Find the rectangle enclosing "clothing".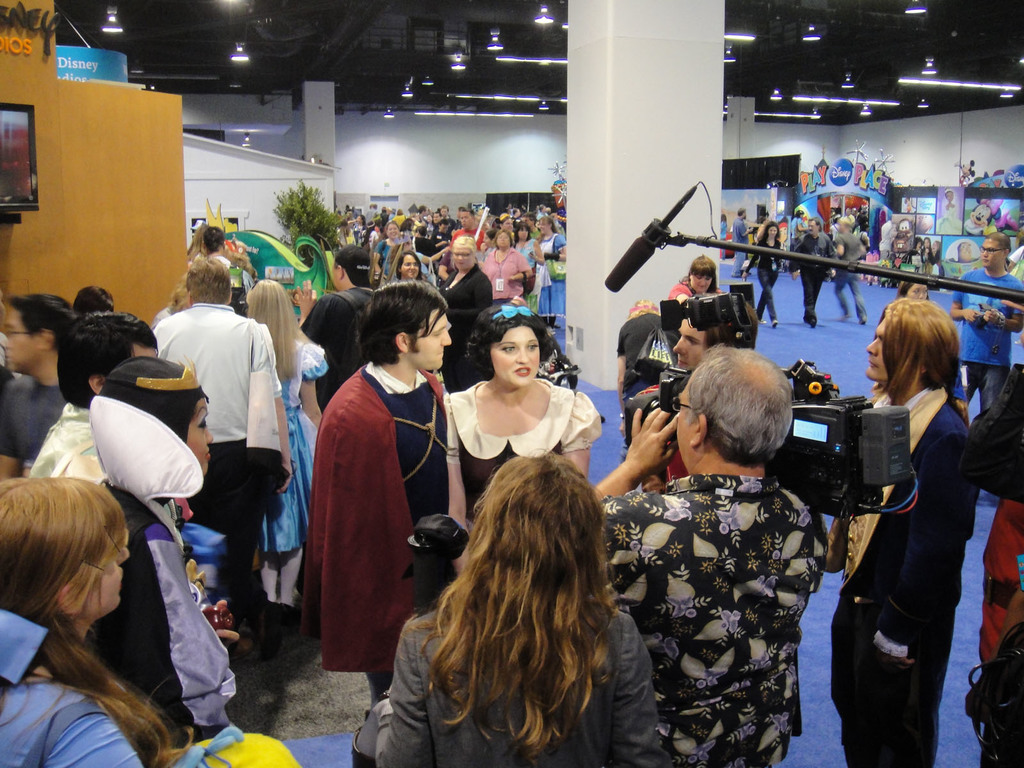
pyautogui.locateOnScreen(0, 368, 60, 461).
